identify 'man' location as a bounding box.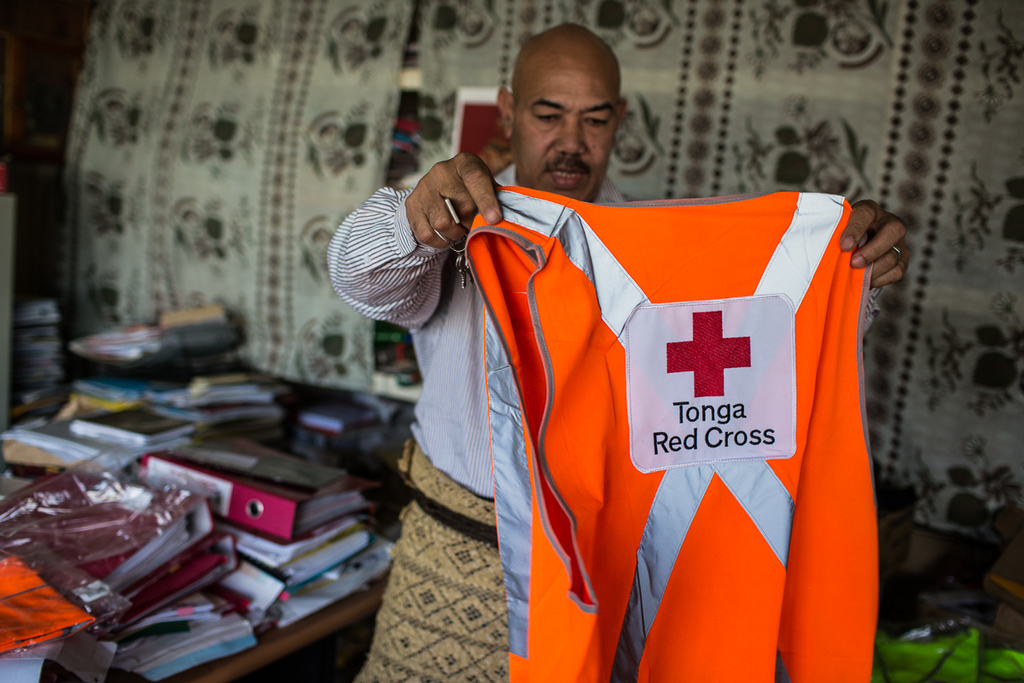
box(328, 23, 913, 682).
